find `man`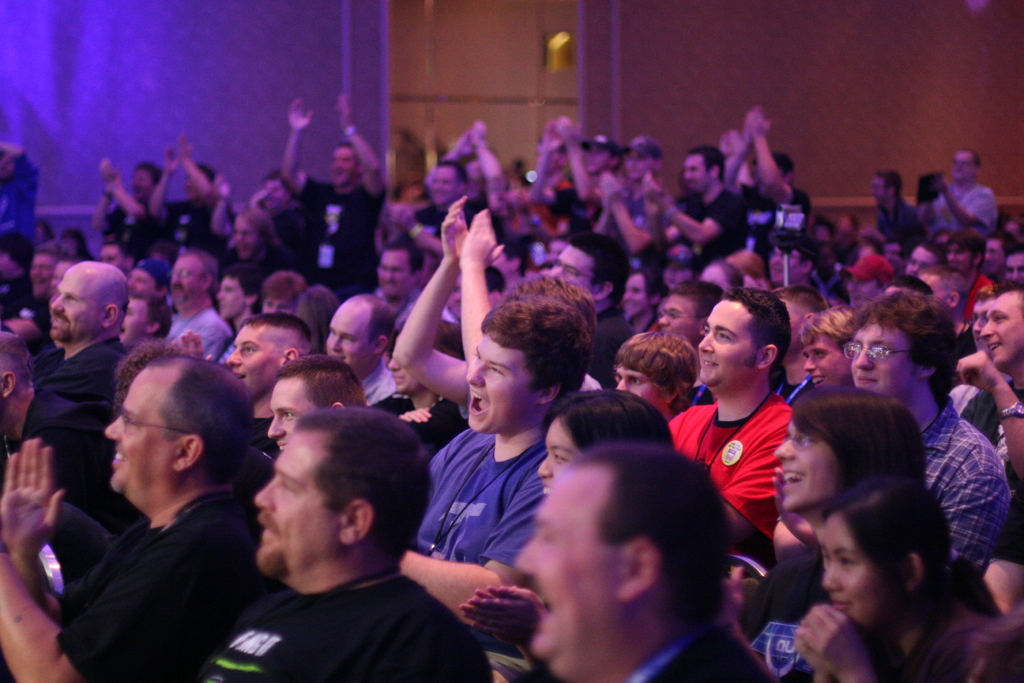
crop(399, 272, 592, 613)
